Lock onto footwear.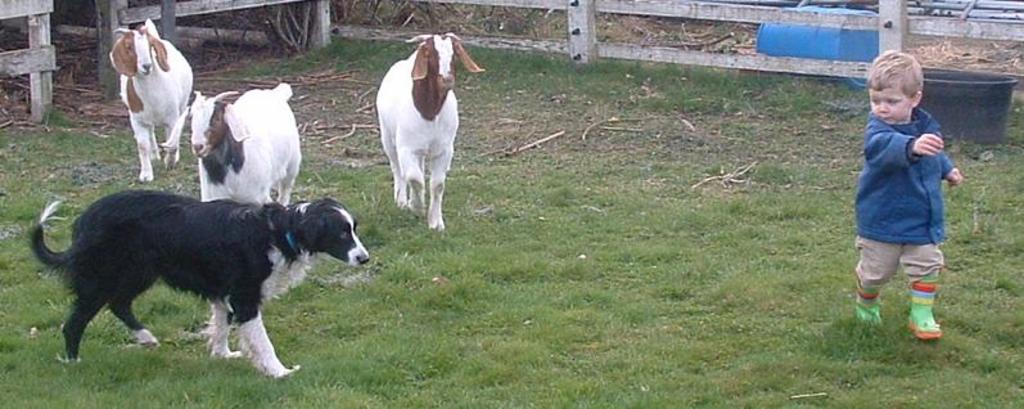
Locked: <region>848, 280, 888, 331</region>.
